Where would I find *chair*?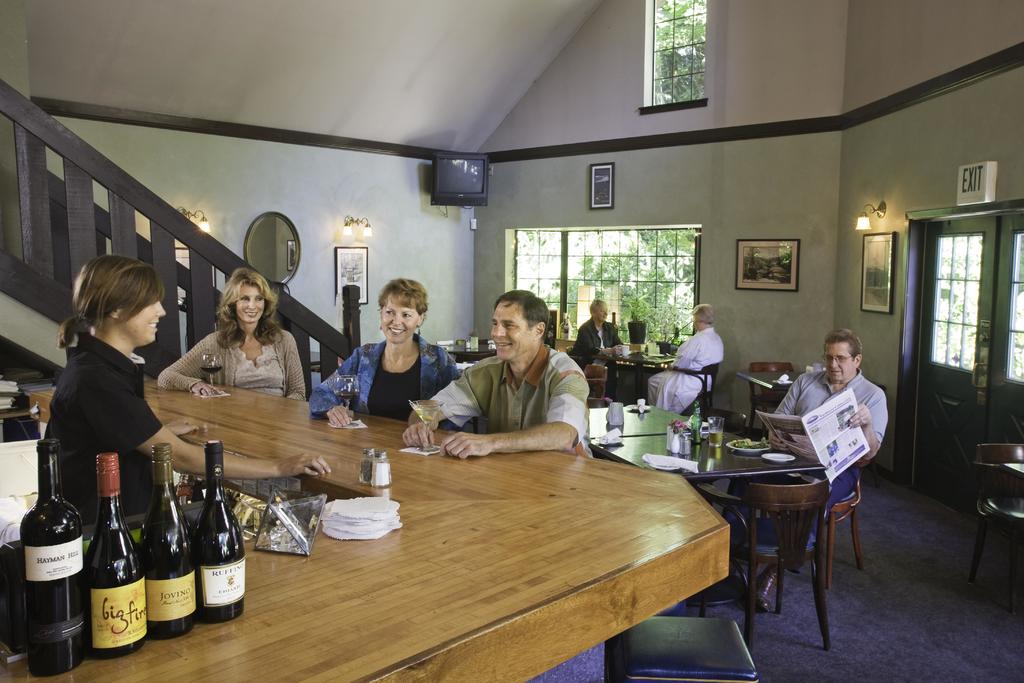
At l=965, t=440, r=1023, b=614.
